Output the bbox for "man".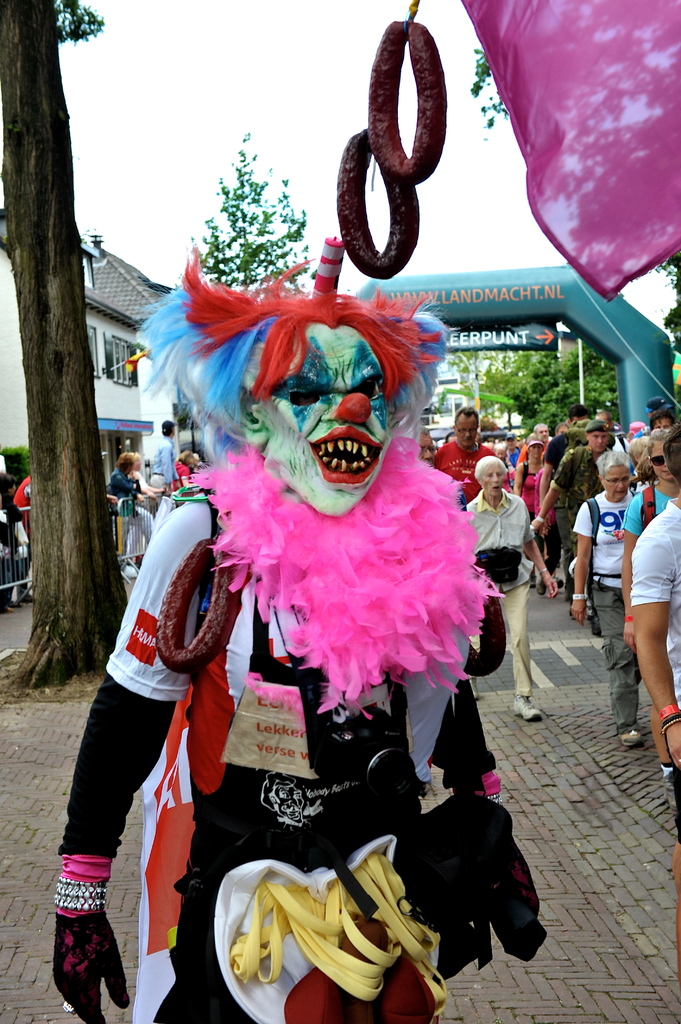
region(413, 424, 440, 468).
